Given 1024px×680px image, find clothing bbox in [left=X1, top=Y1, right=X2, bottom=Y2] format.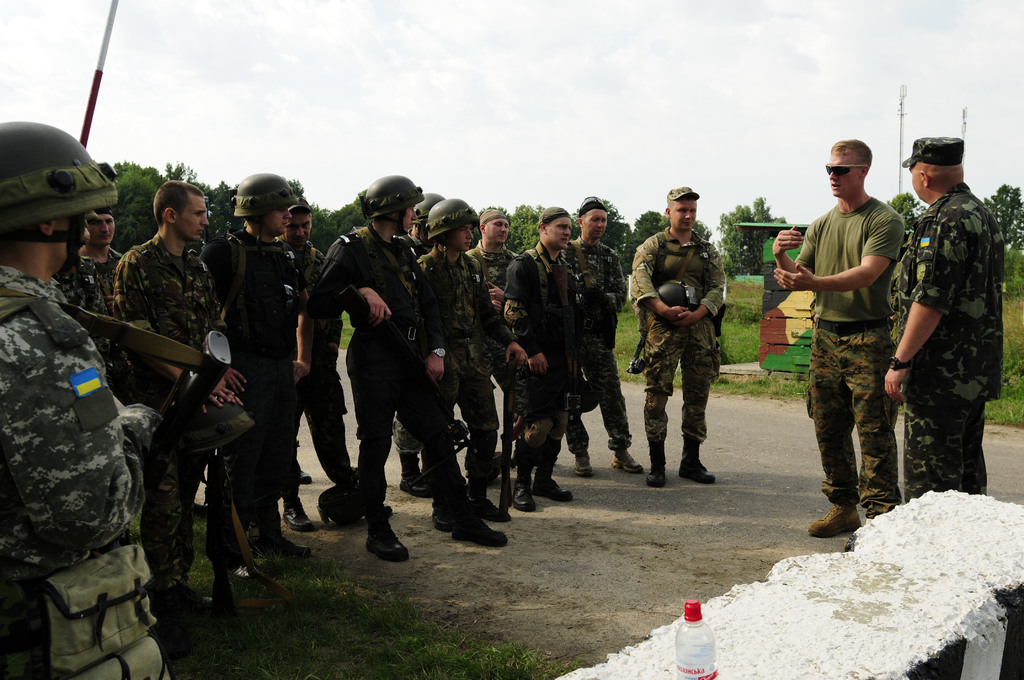
[left=883, top=176, right=1011, bottom=501].
